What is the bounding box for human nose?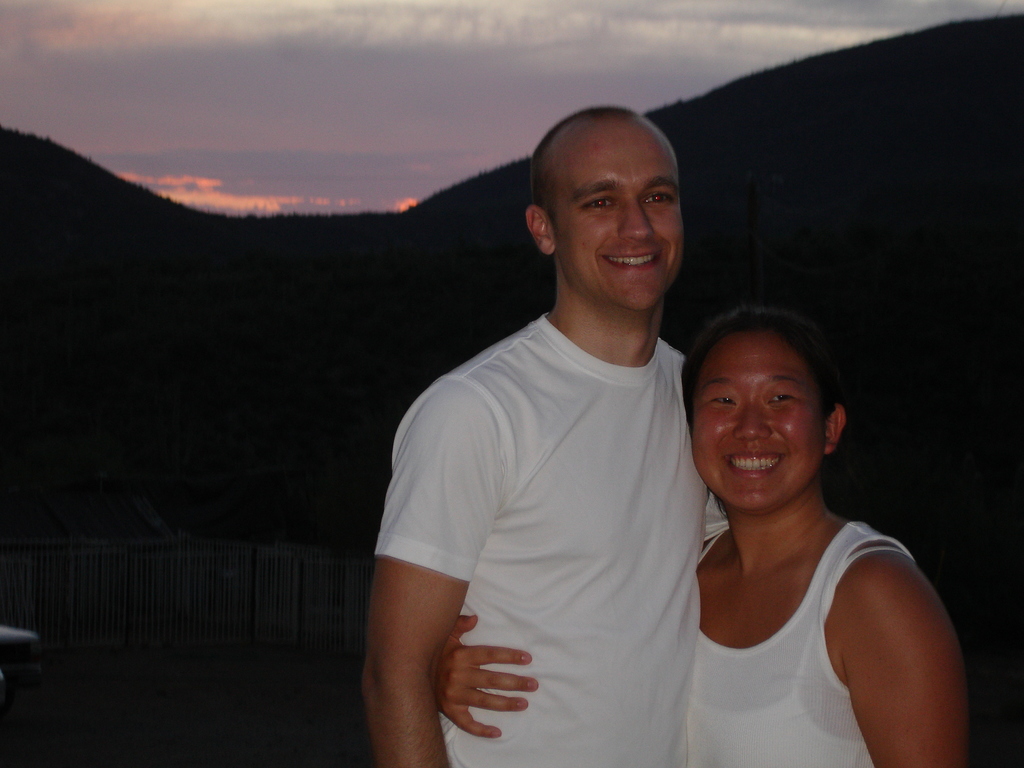
<box>732,404,776,446</box>.
